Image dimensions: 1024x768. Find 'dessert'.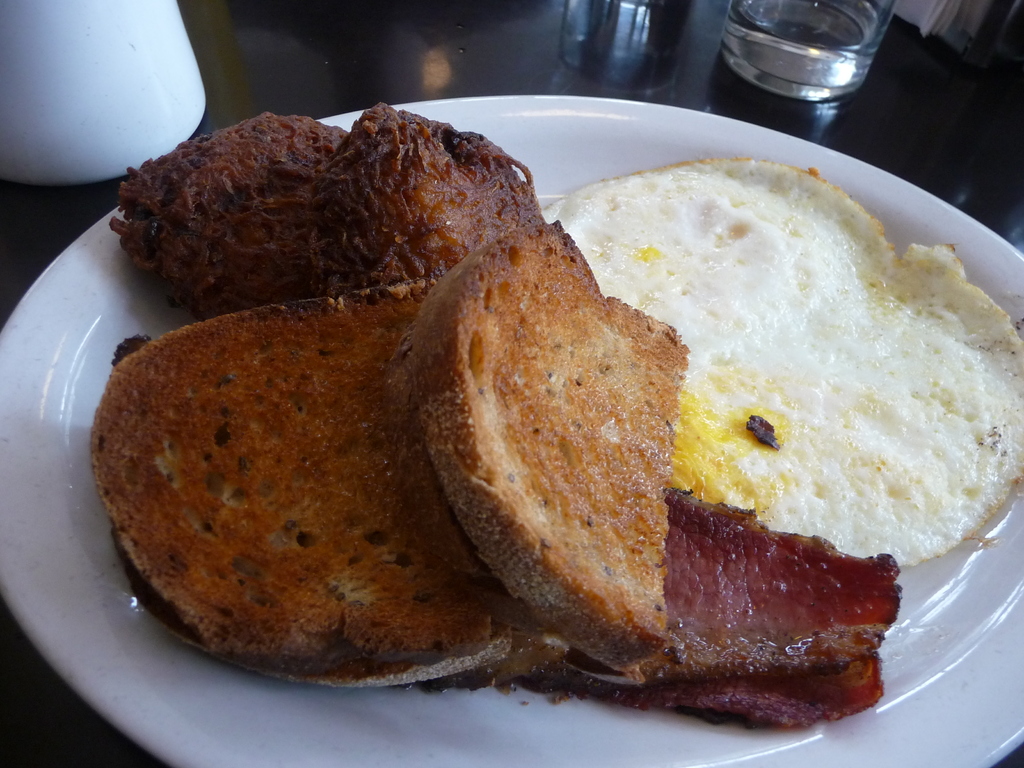
<bbox>148, 64, 536, 363</bbox>.
